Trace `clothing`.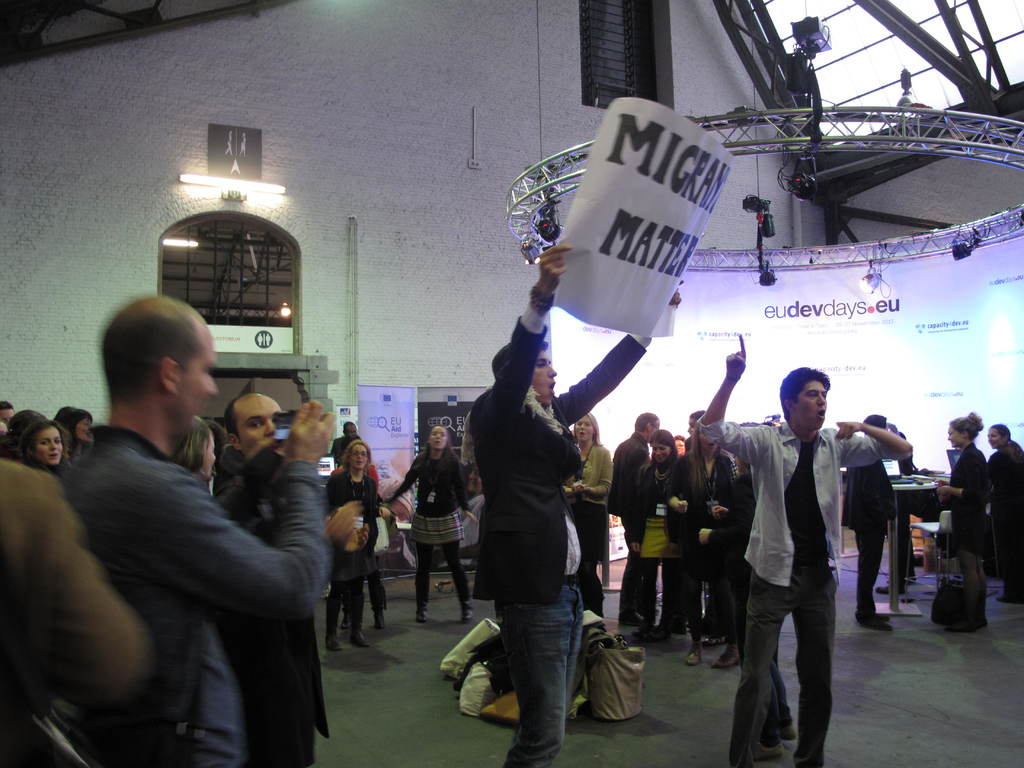
Traced to pyautogui.locateOnScreen(467, 303, 650, 767).
